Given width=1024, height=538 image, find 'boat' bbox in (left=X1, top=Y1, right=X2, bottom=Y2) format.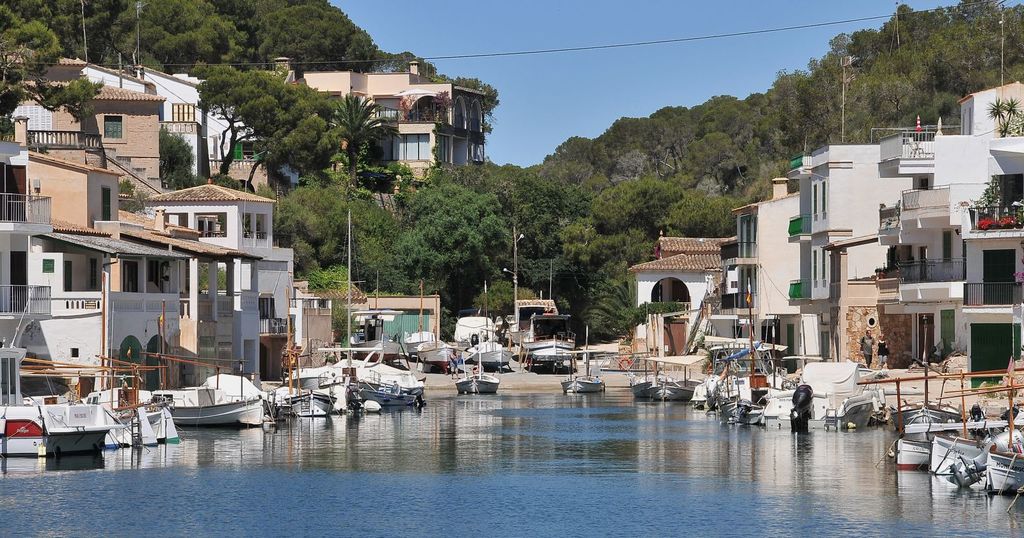
(left=15, top=380, right=118, bottom=467).
